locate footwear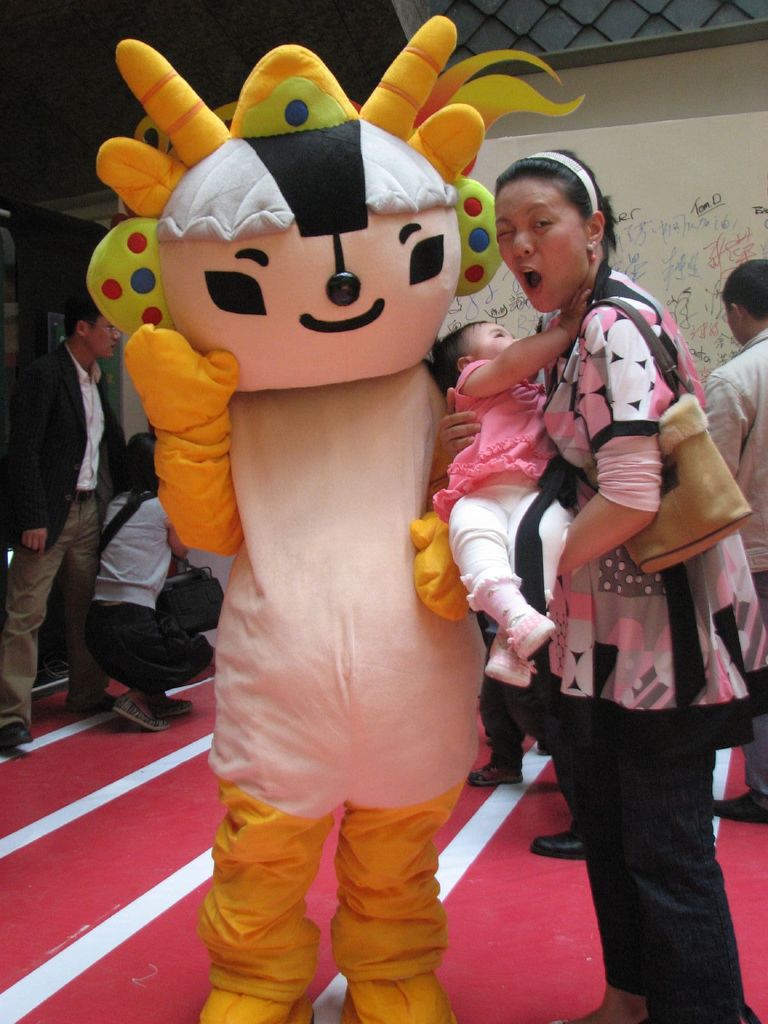
left=67, top=688, right=118, bottom=711
